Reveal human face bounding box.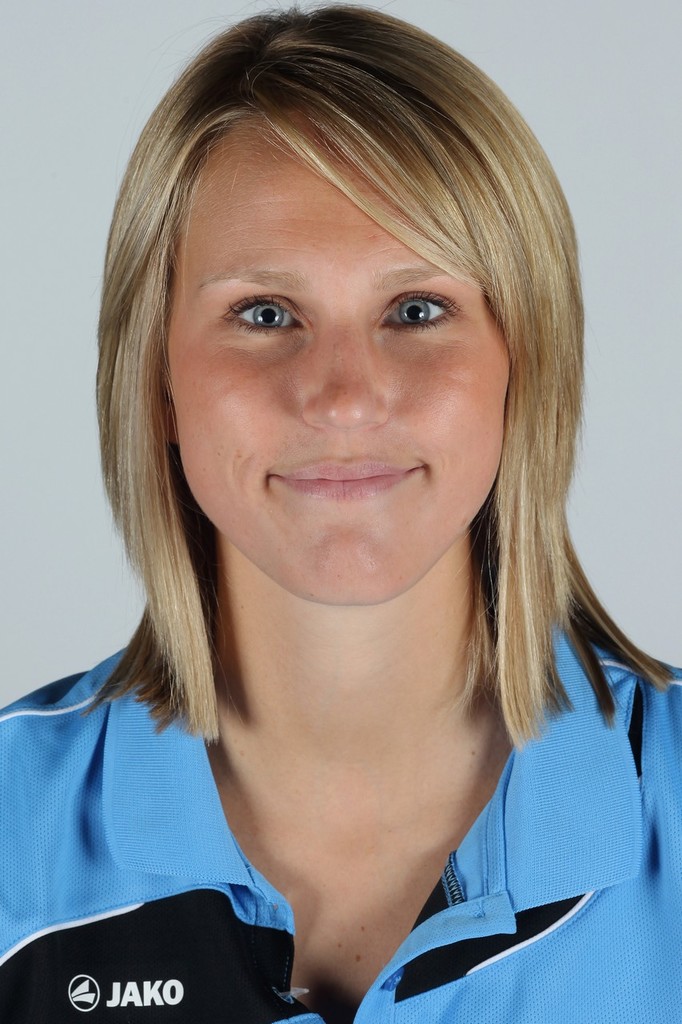
Revealed: left=170, top=118, right=515, bottom=612.
